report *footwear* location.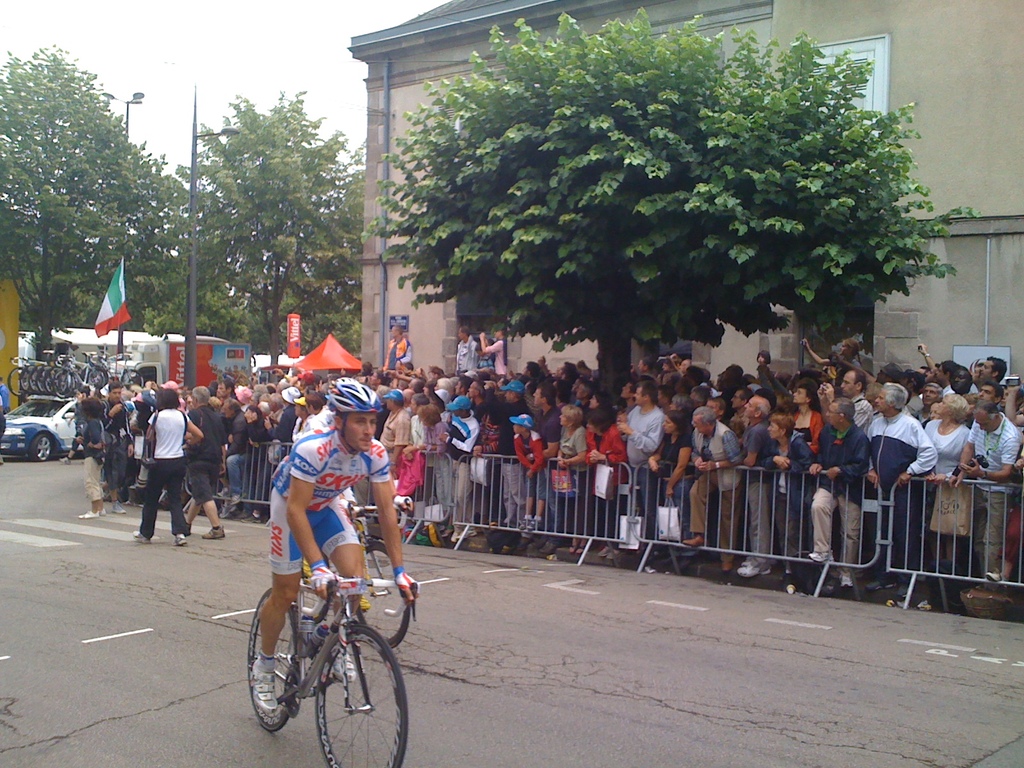
Report: region(723, 558, 733, 571).
